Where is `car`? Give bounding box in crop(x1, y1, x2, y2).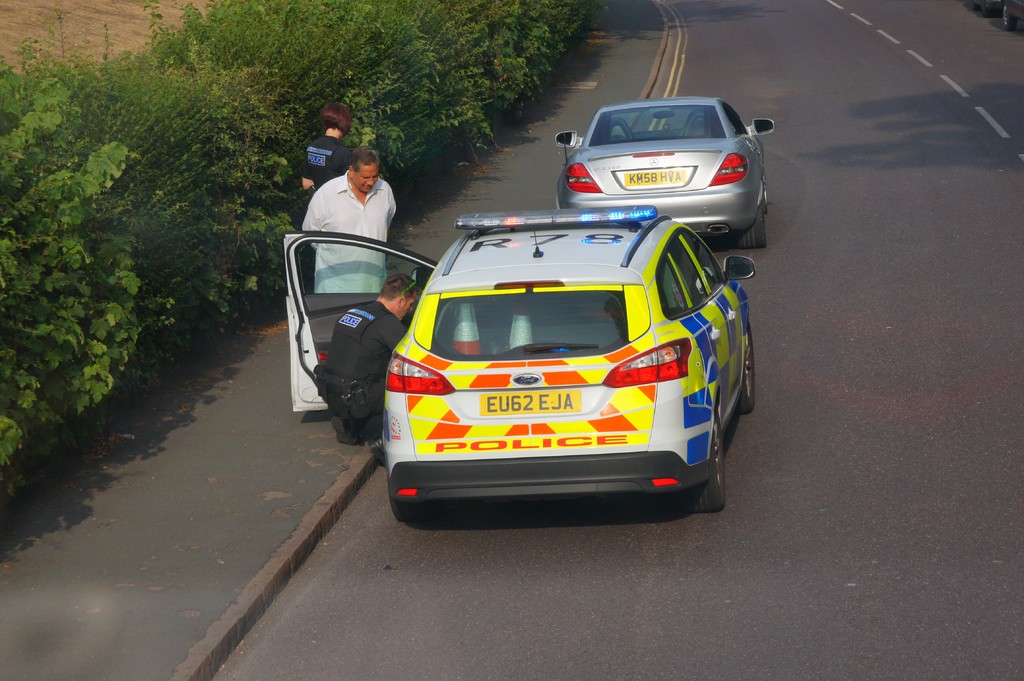
crop(284, 209, 755, 507).
